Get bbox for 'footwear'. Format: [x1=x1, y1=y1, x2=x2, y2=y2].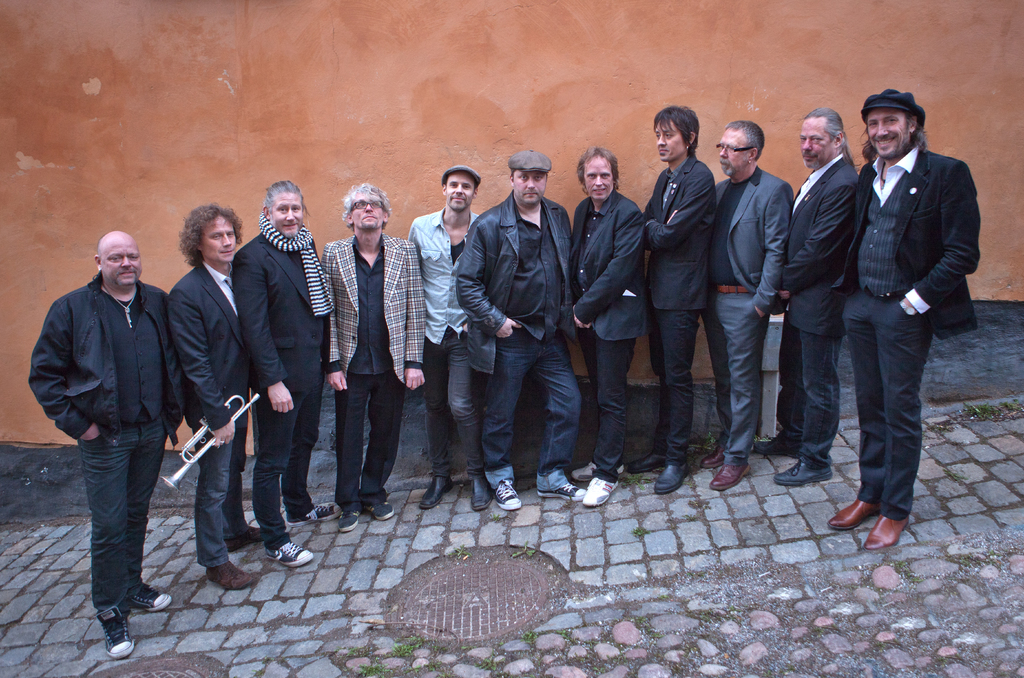
[x1=574, y1=460, x2=596, y2=485].
